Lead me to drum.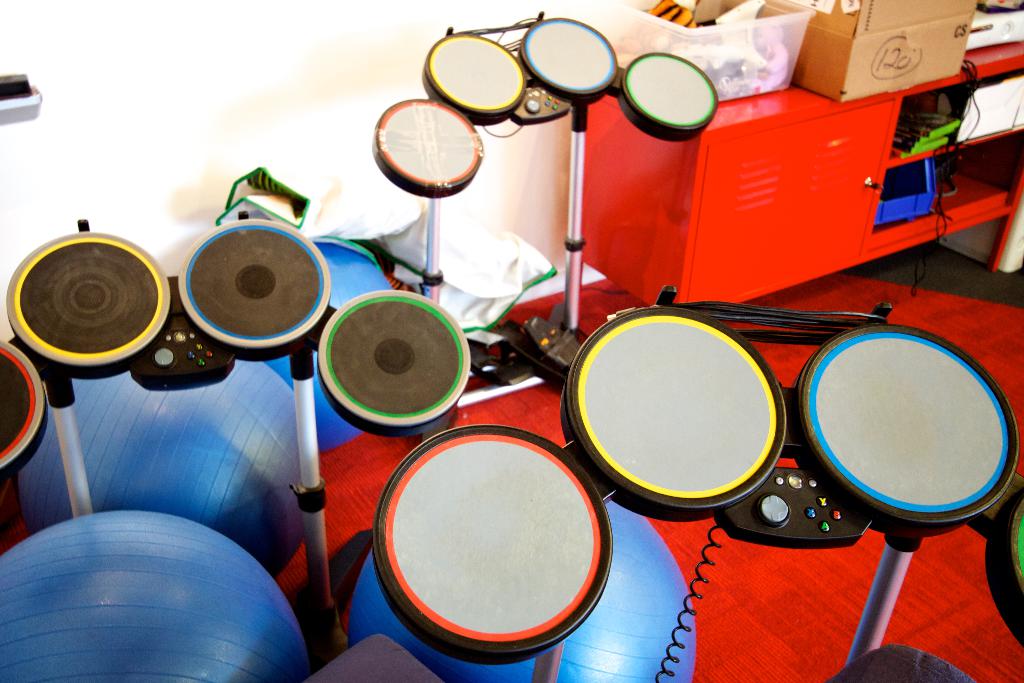
Lead to bbox=[370, 98, 485, 198].
